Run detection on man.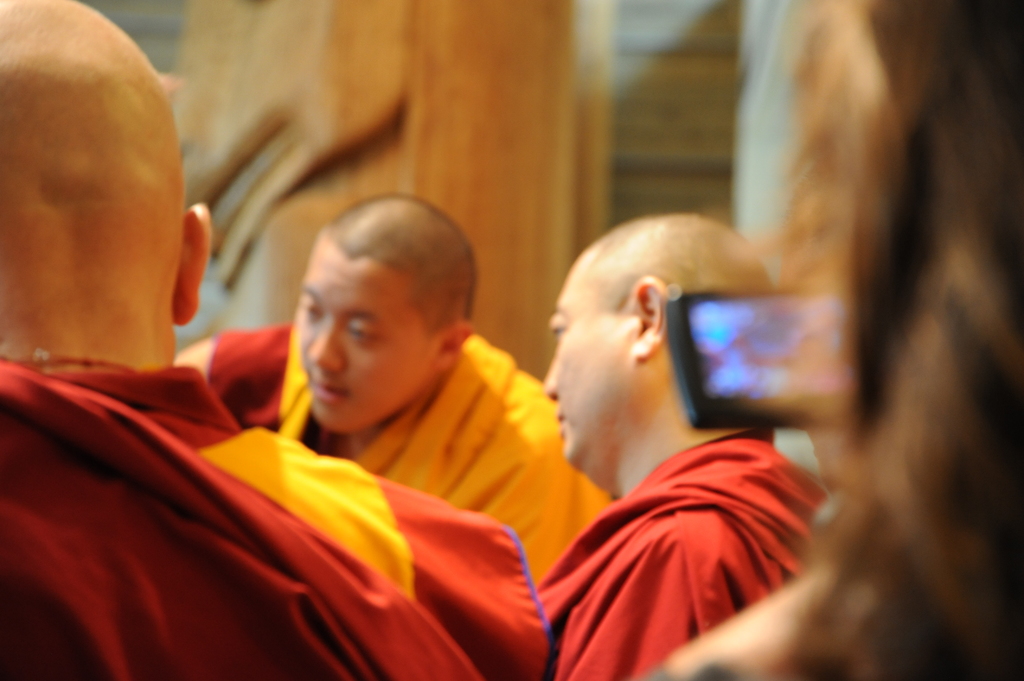
Result: 177, 196, 612, 579.
